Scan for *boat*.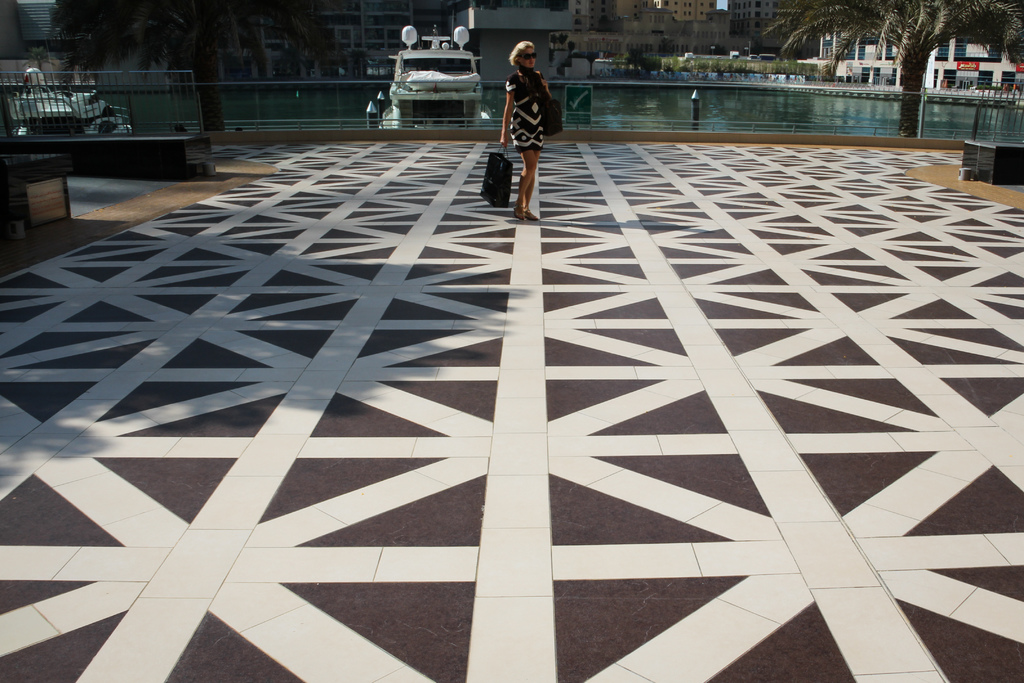
Scan result: box(363, 22, 509, 116).
